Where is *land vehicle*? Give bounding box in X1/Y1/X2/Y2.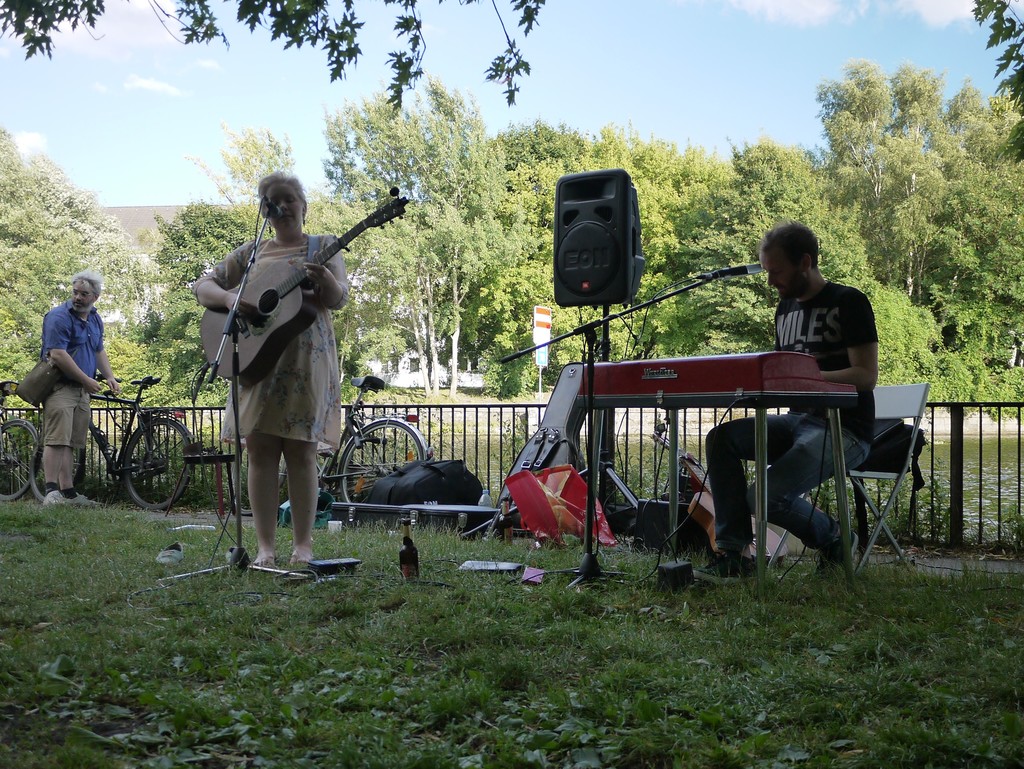
280/380/433/514.
